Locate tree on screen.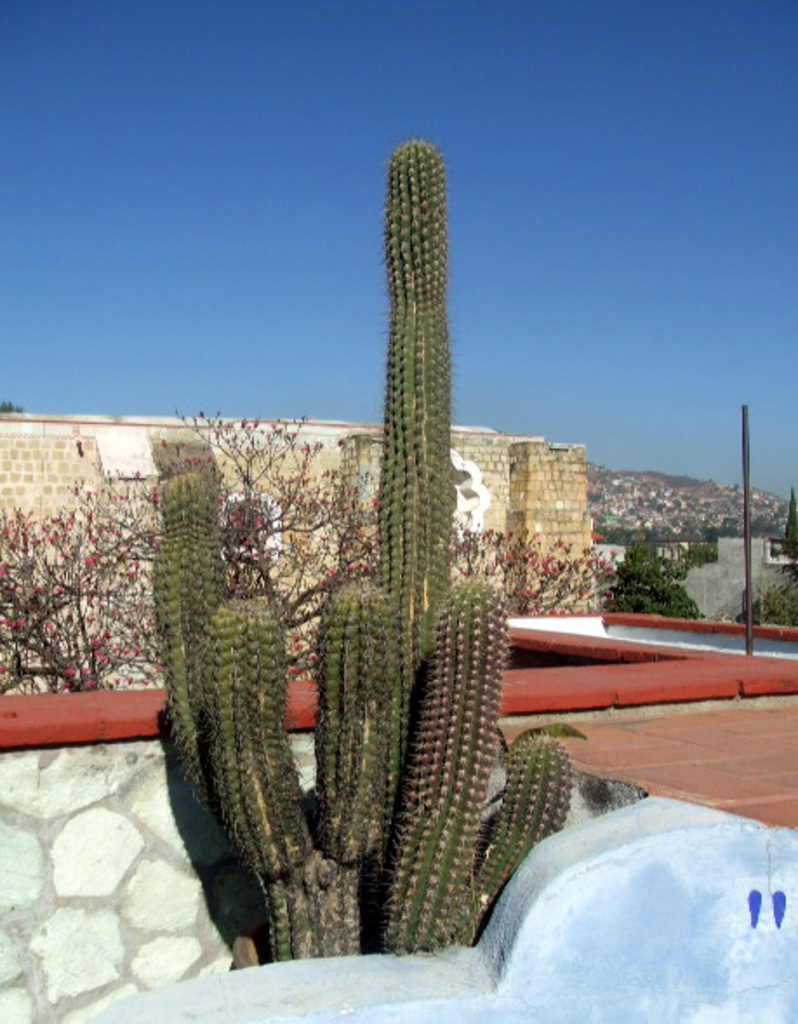
On screen at left=12, top=450, right=150, bottom=715.
